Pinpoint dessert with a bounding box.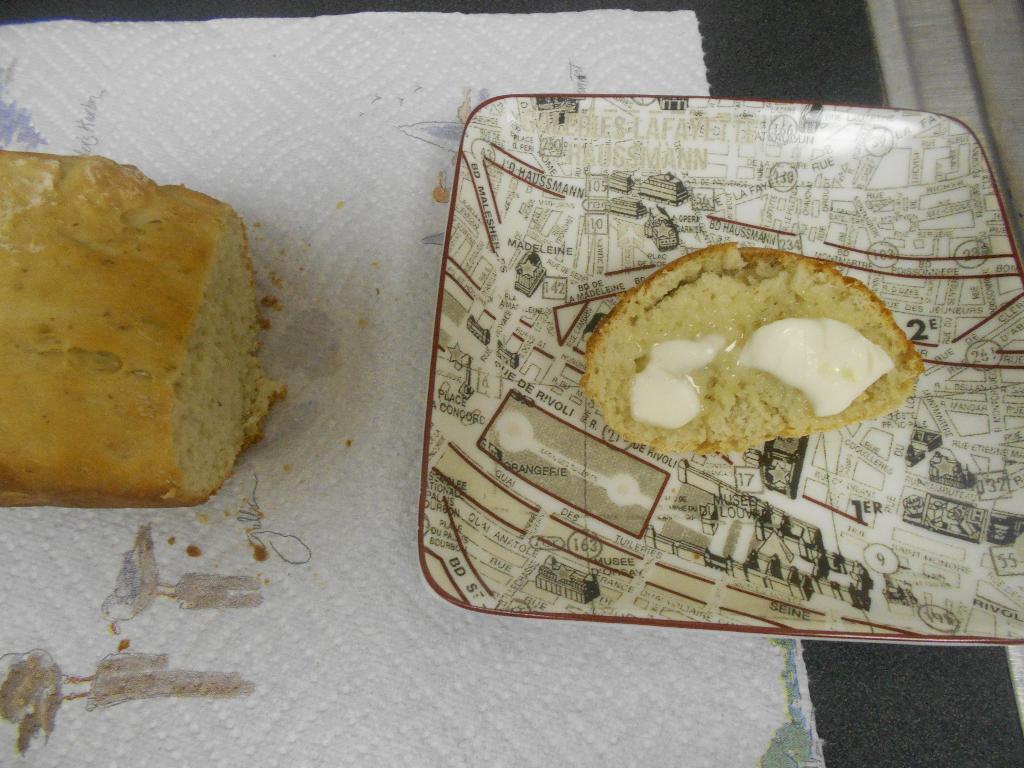
crop(0, 147, 284, 507).
